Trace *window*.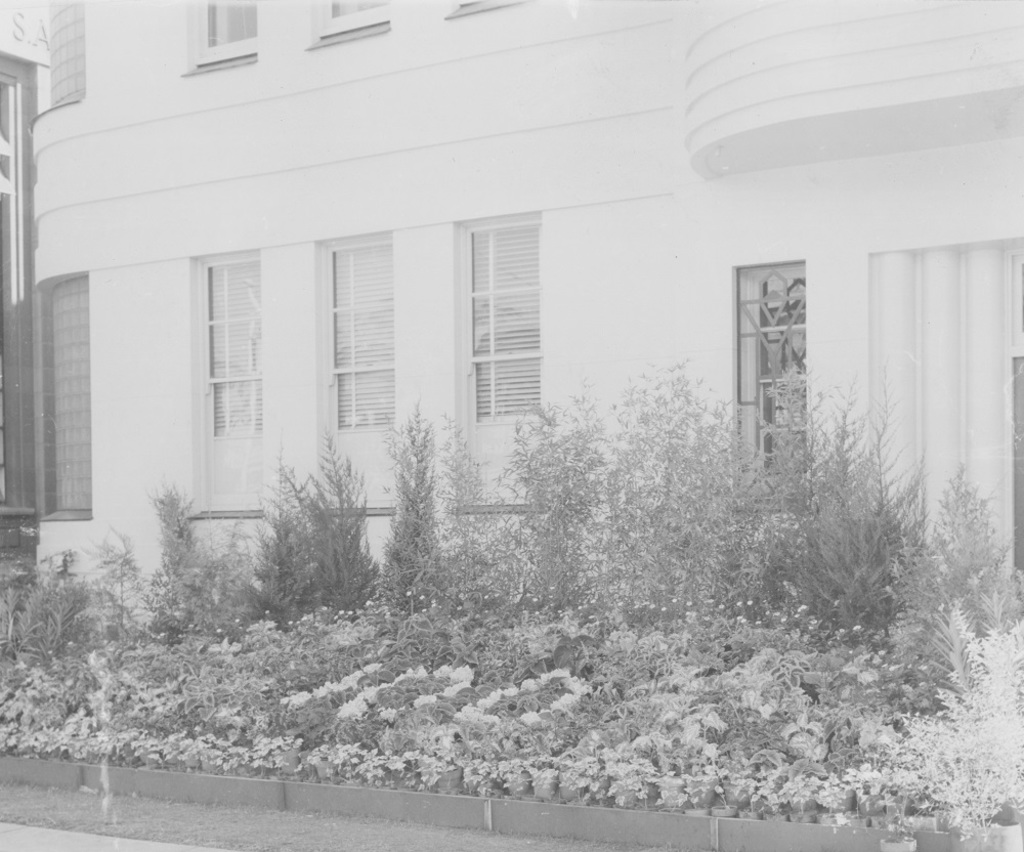
Traced to rect(300, 0, 388, 52).
